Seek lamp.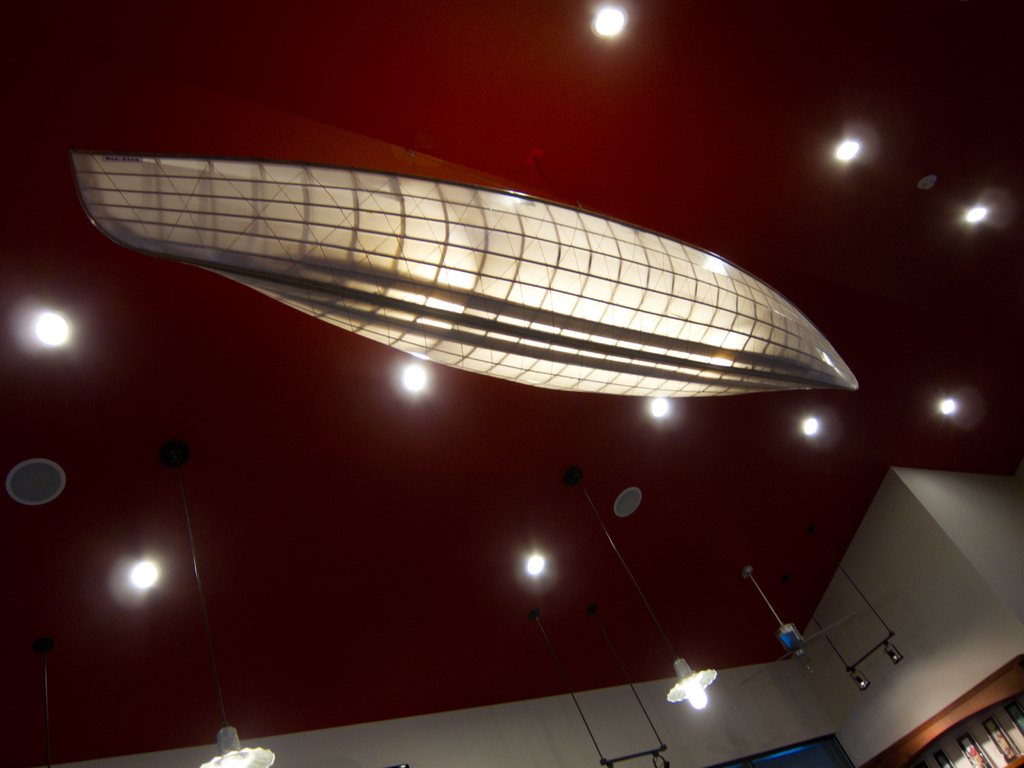
{"x1": 36, "y1": 309, "x2": 70, "y2": 344}.
